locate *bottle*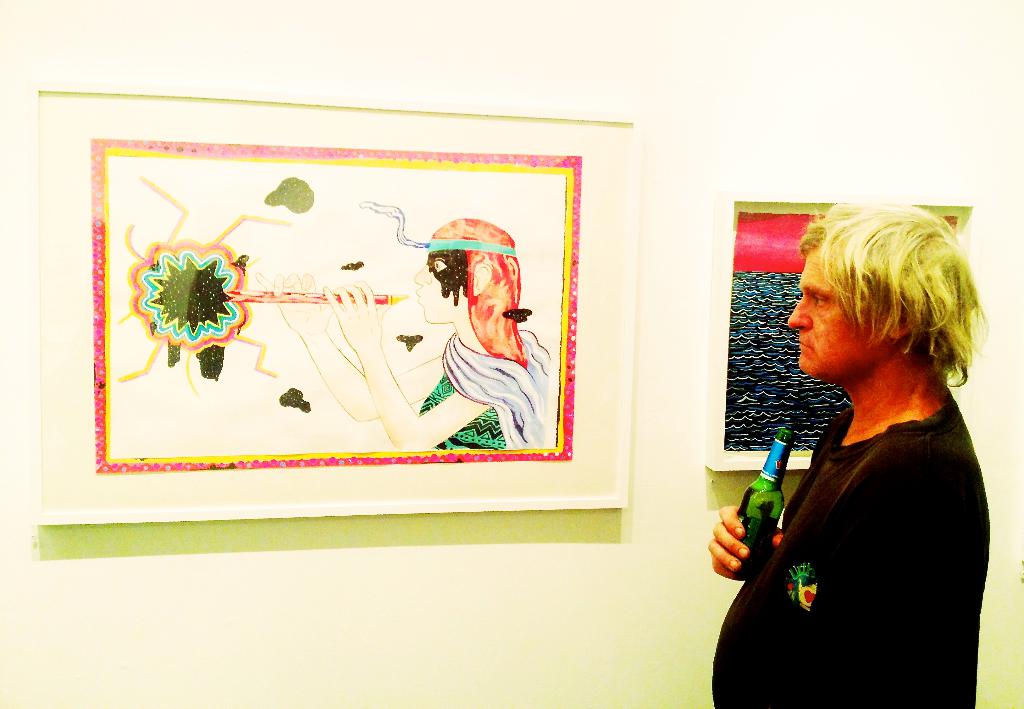
bbox=(725, 428, 797, 584)
